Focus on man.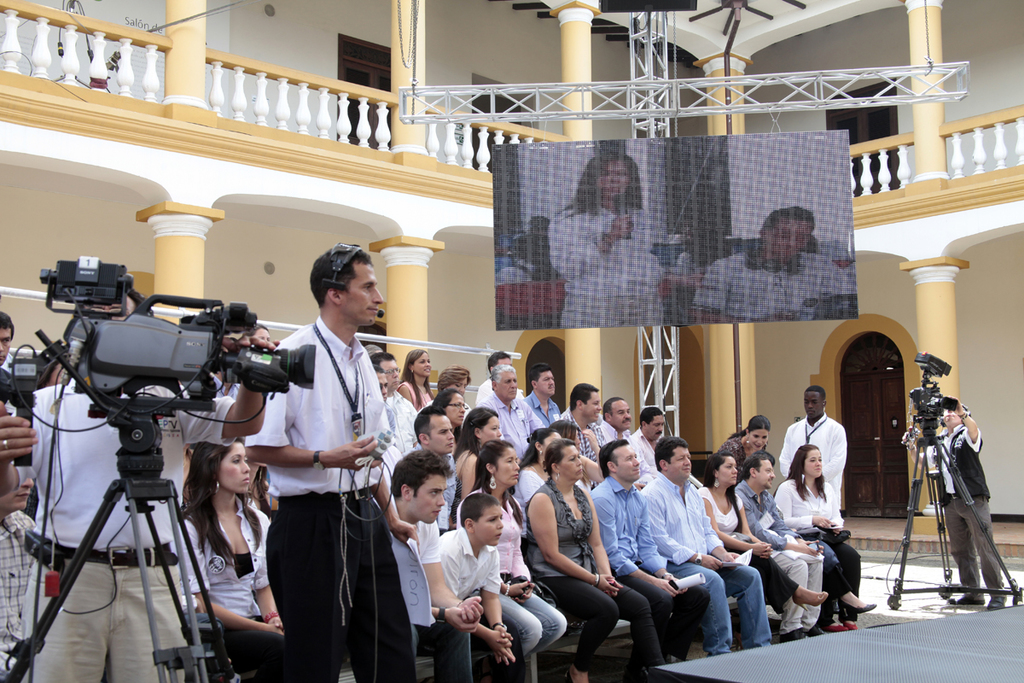
Focused at region(626, 403, 670, 470).
